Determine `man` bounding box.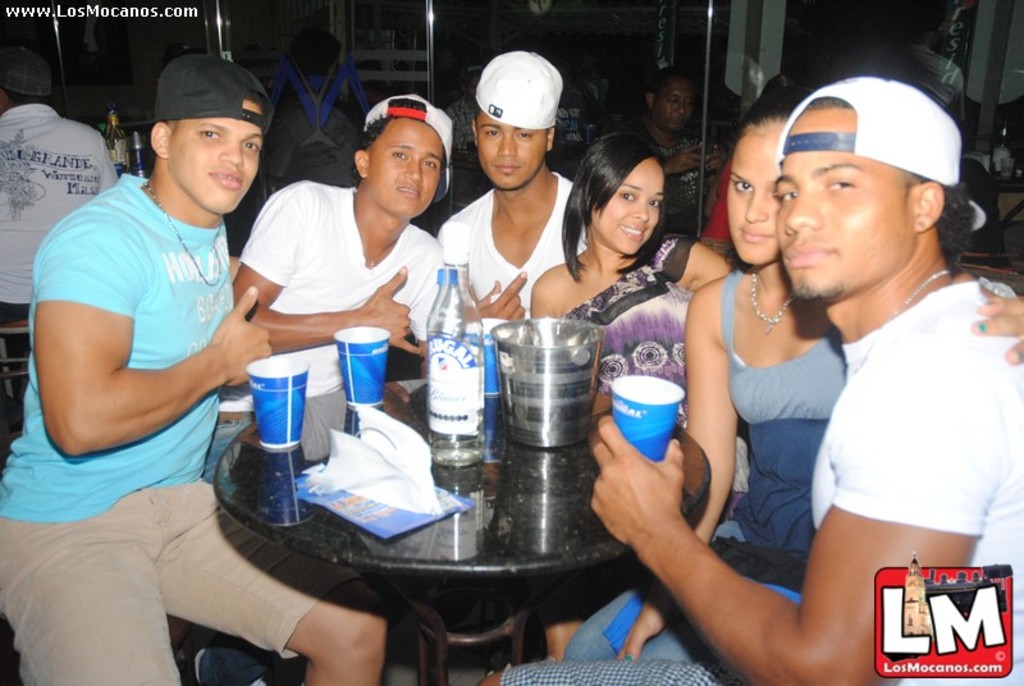
Determined: 435 47 590 316.
